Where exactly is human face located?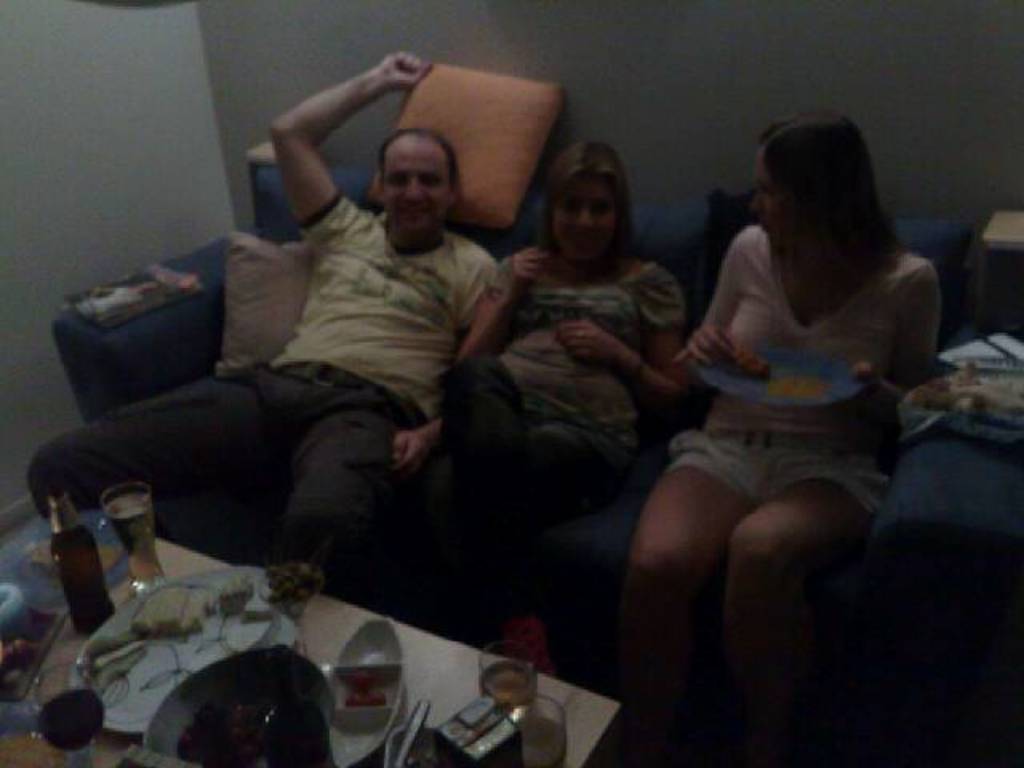
Its bounding box is left=749, top=146, right=786, bottom=238.
